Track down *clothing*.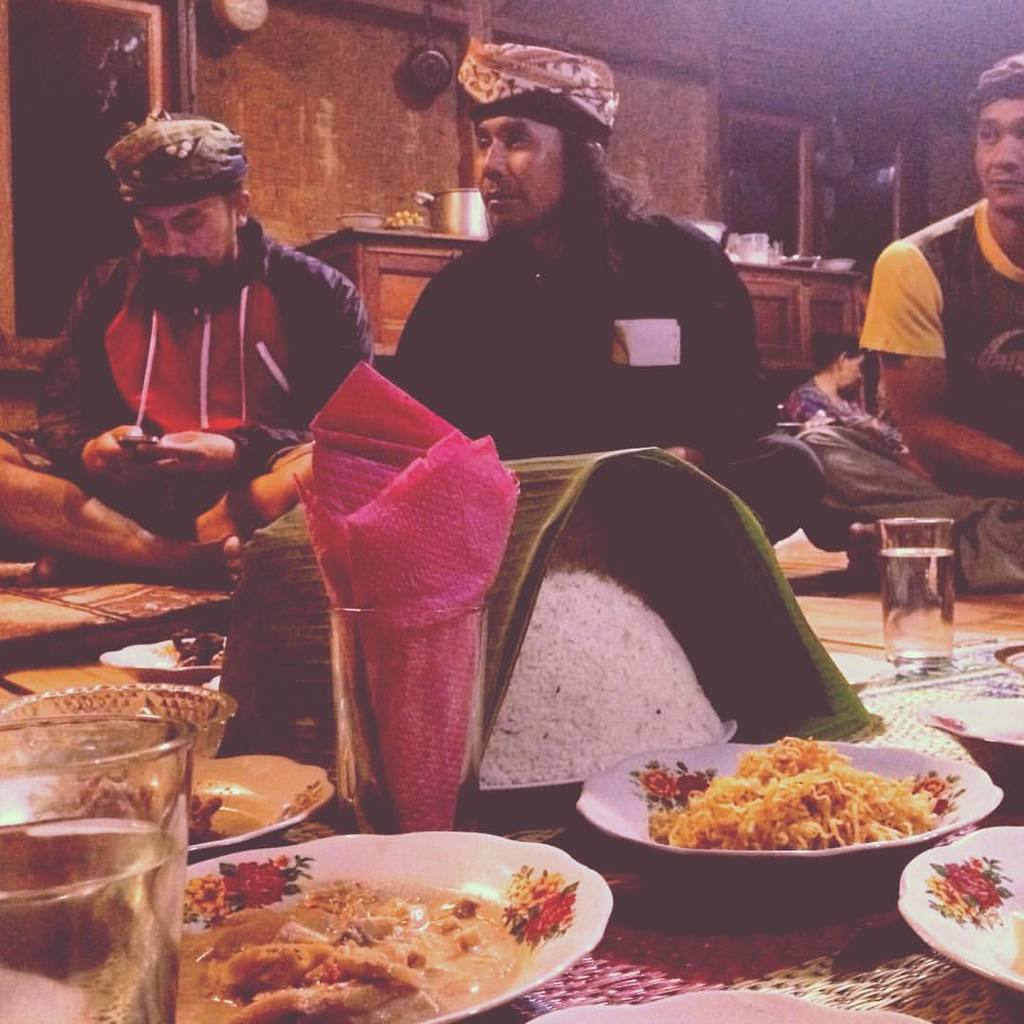
Tracked to bbox=[760, 377, 911, 461].
